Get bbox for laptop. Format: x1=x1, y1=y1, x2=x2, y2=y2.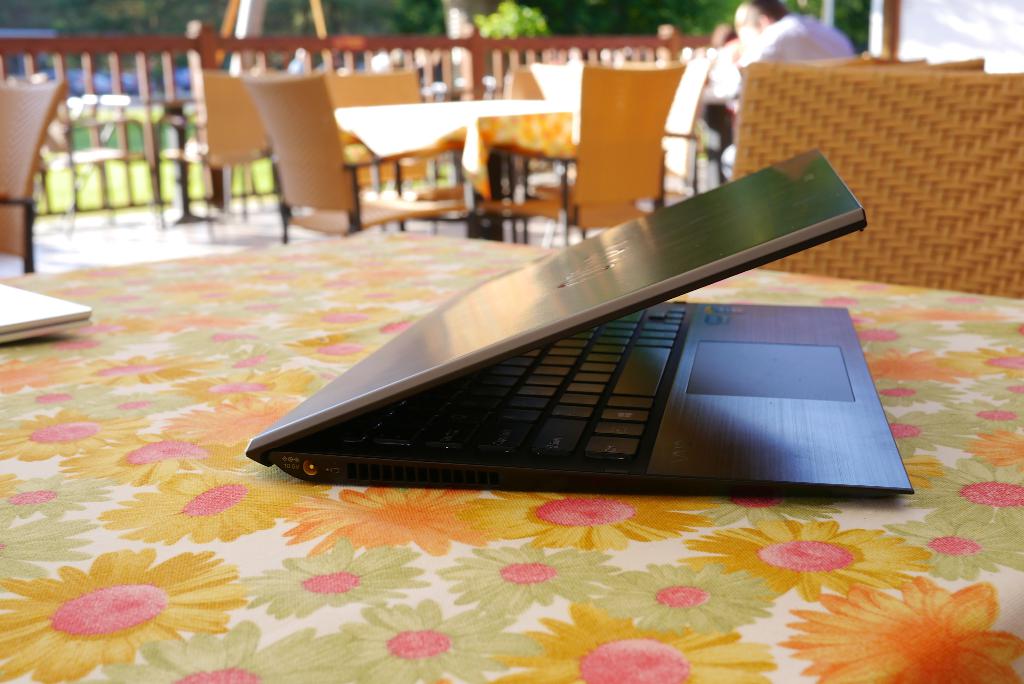
x1=243, y1=113, x2=890, y2=485.
